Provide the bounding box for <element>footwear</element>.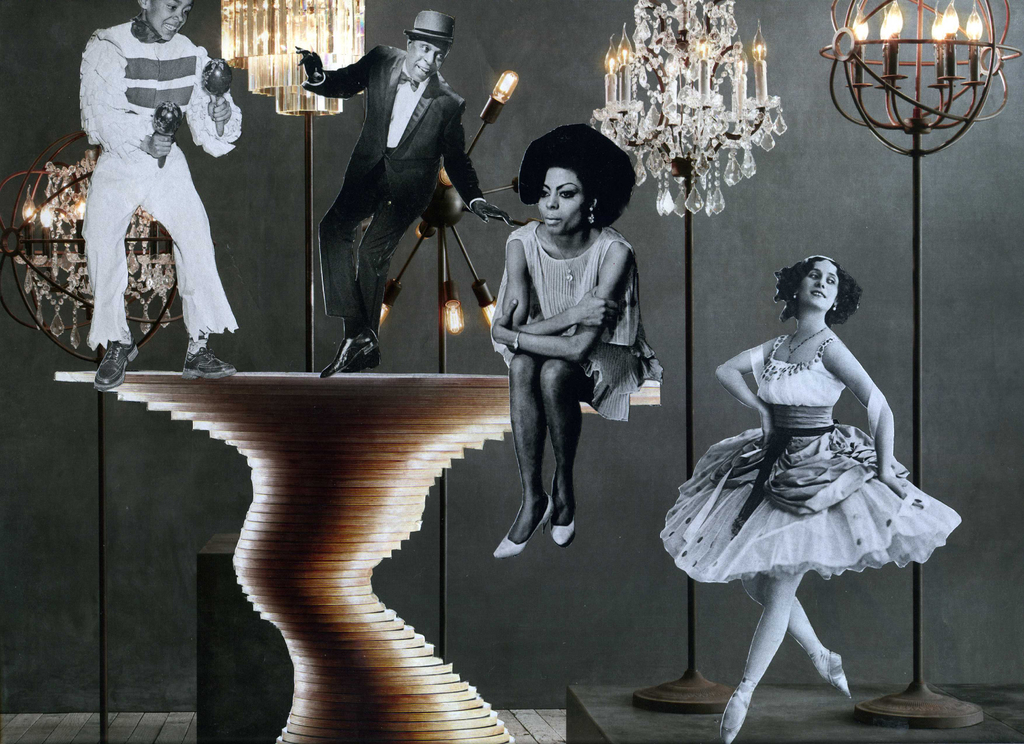
(92, 337, 139, 392).
